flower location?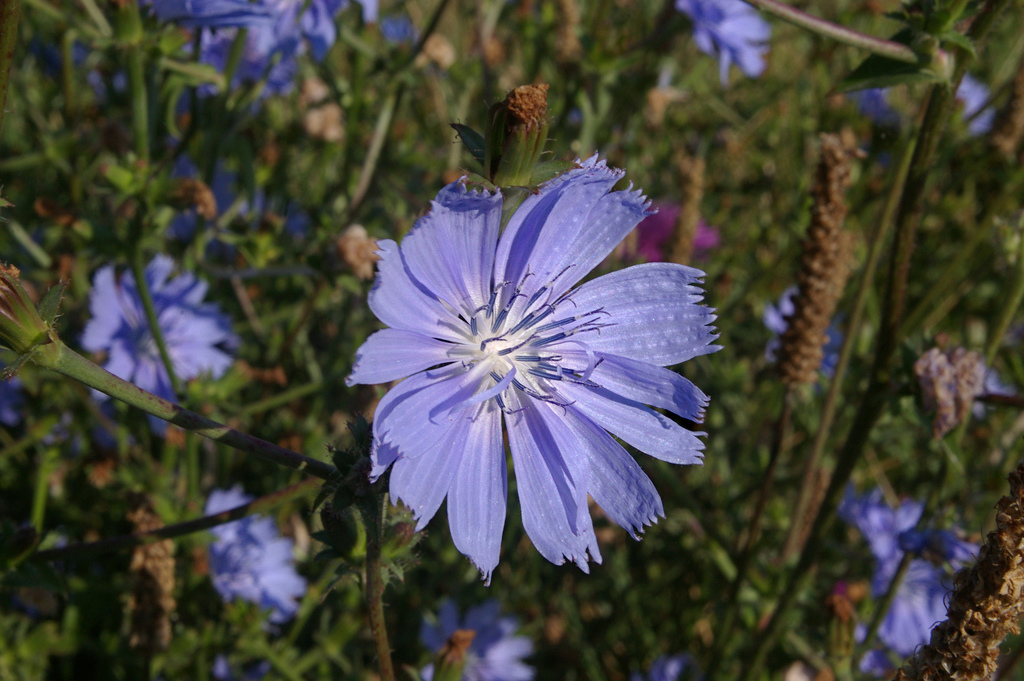
[342, 145, 732, 595]
